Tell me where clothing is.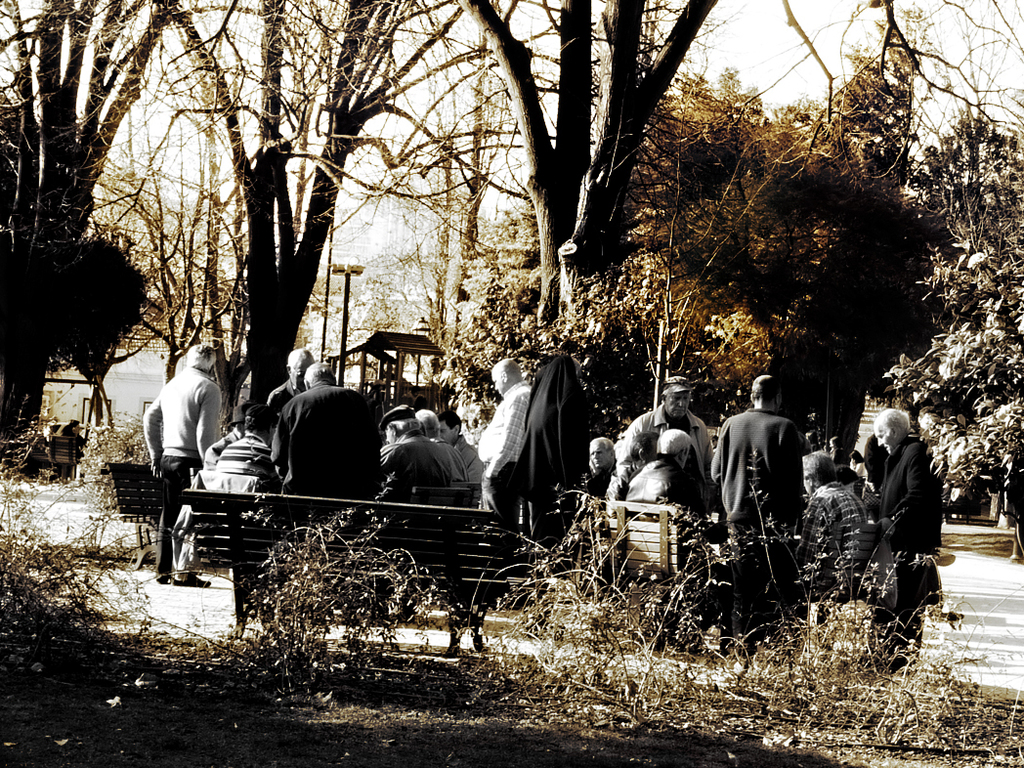
clothing is at {"left": 252, "top": 371, "right": 377, "bottom": 515}.
